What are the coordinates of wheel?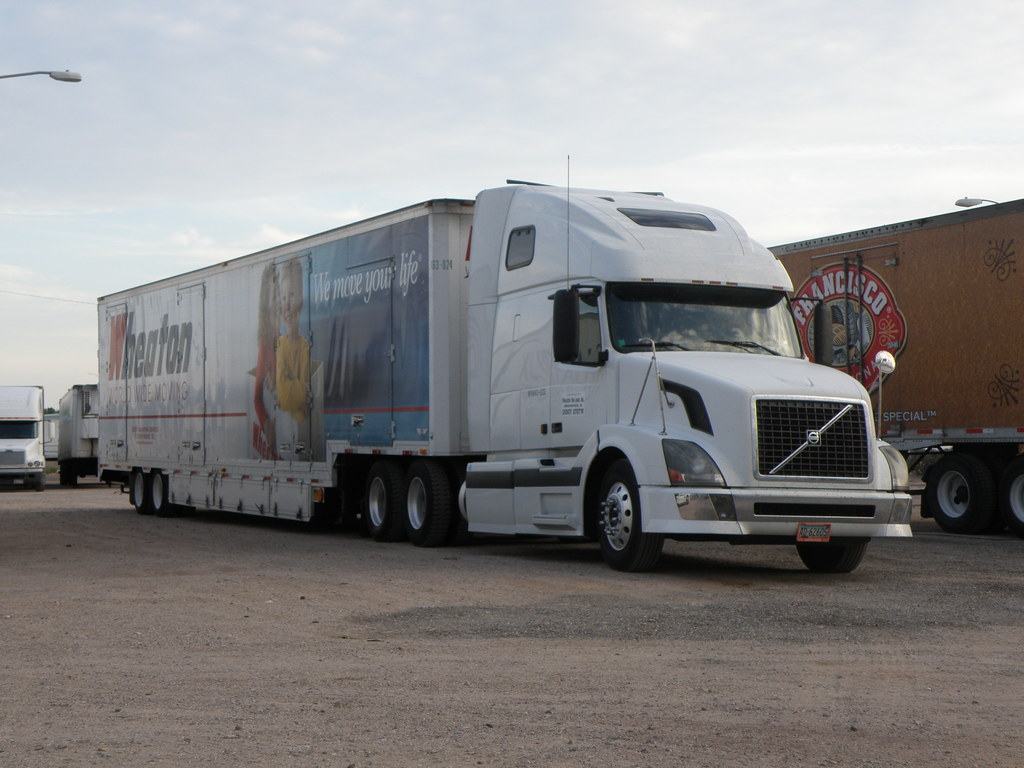
<region>799, 541, 867, 580</region>.
